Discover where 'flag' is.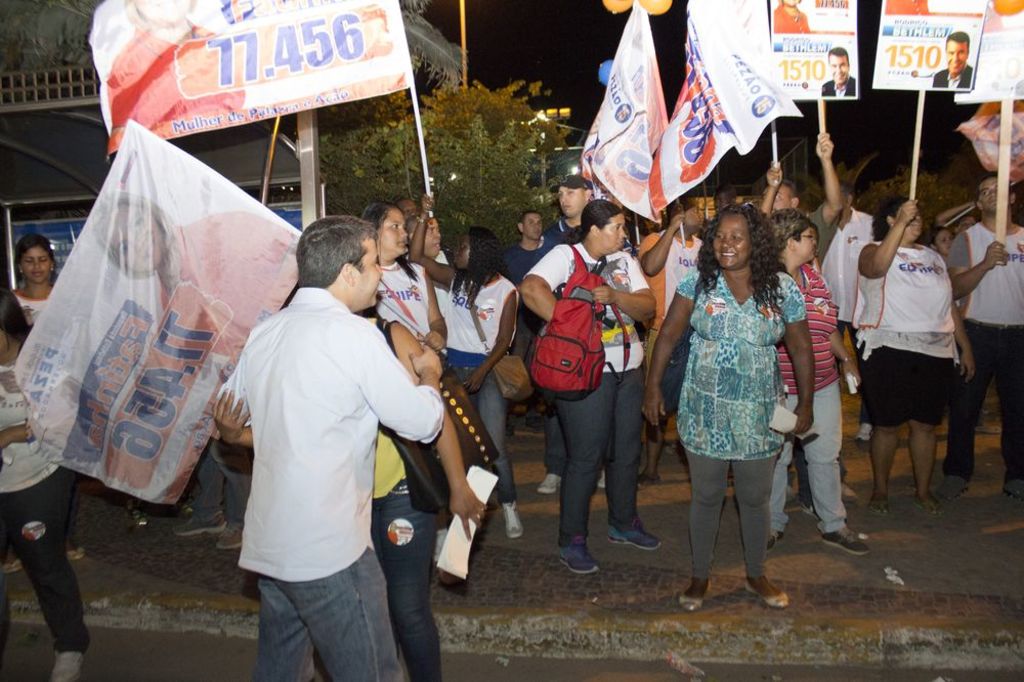
Discovered at [90, 0, 418, 111].
